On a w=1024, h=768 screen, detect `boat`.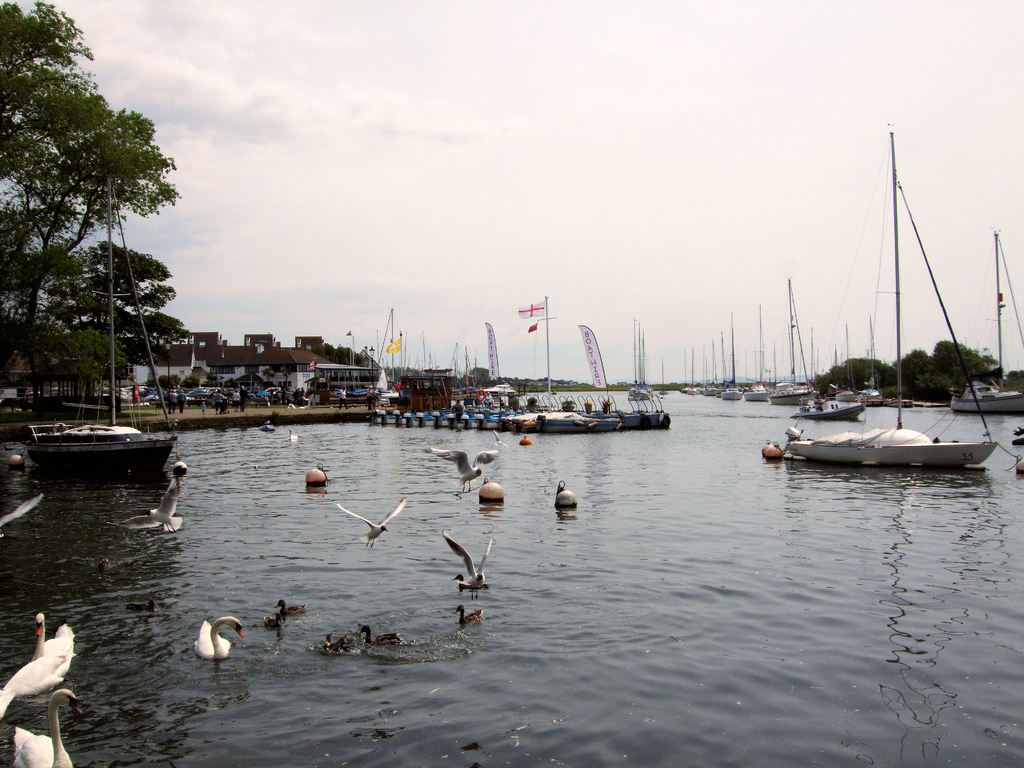
rect(659, 355, 668, 394).
